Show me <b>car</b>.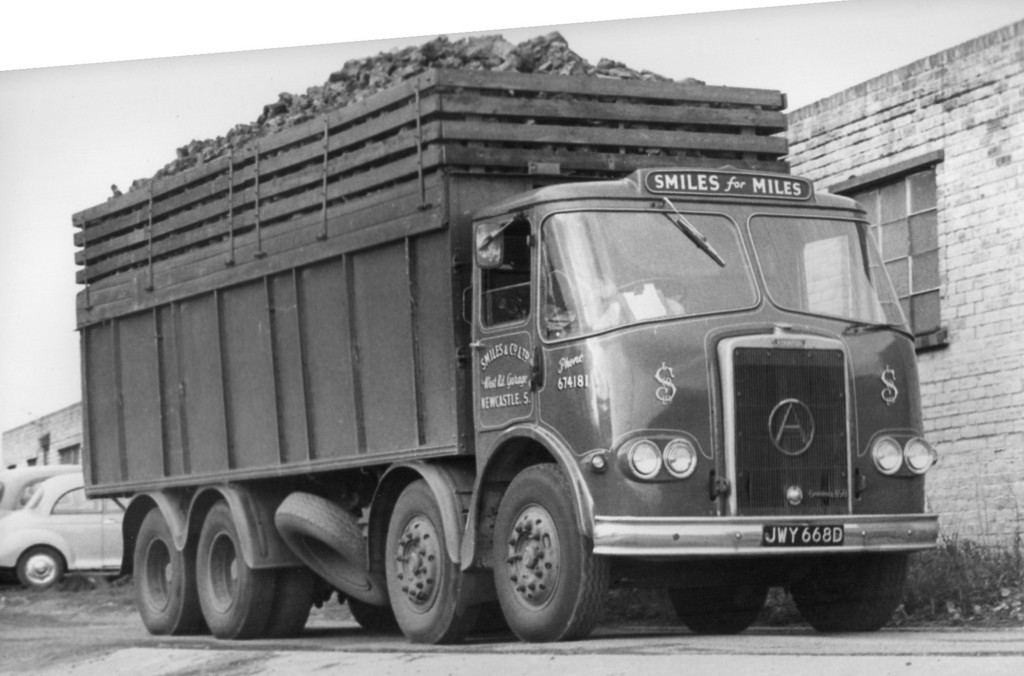
<b>car</b> is here: left=0, top=474, right=127, bottom=588.
